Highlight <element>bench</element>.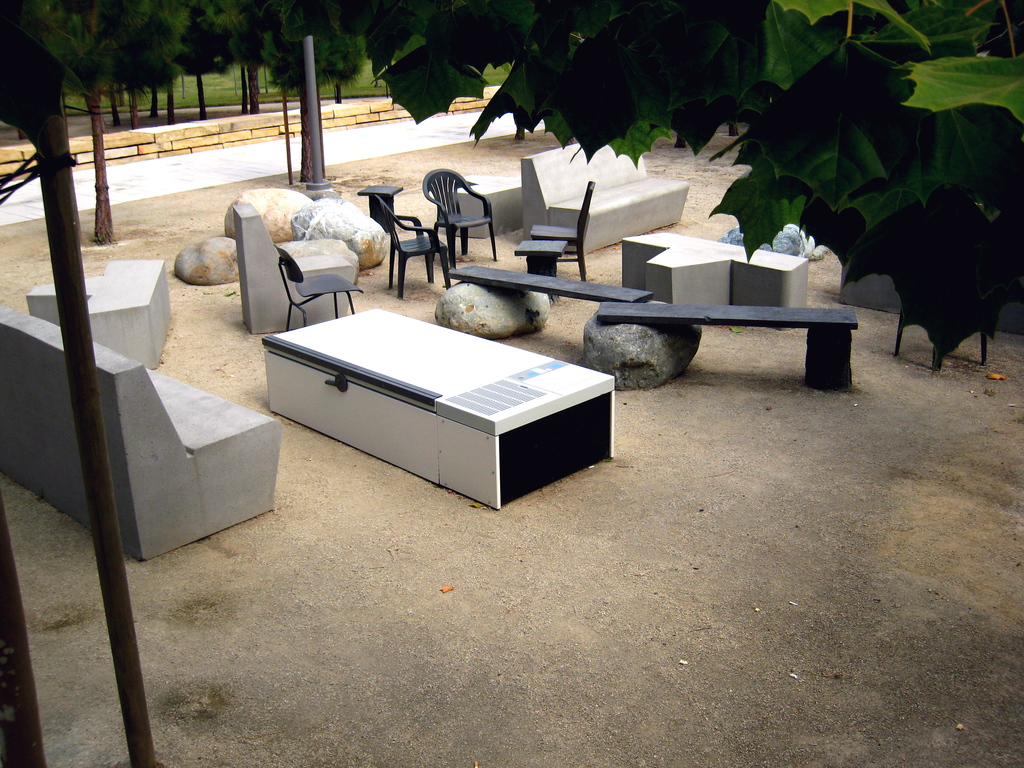
Highlighted region: region(0, 306, 282, 559).
